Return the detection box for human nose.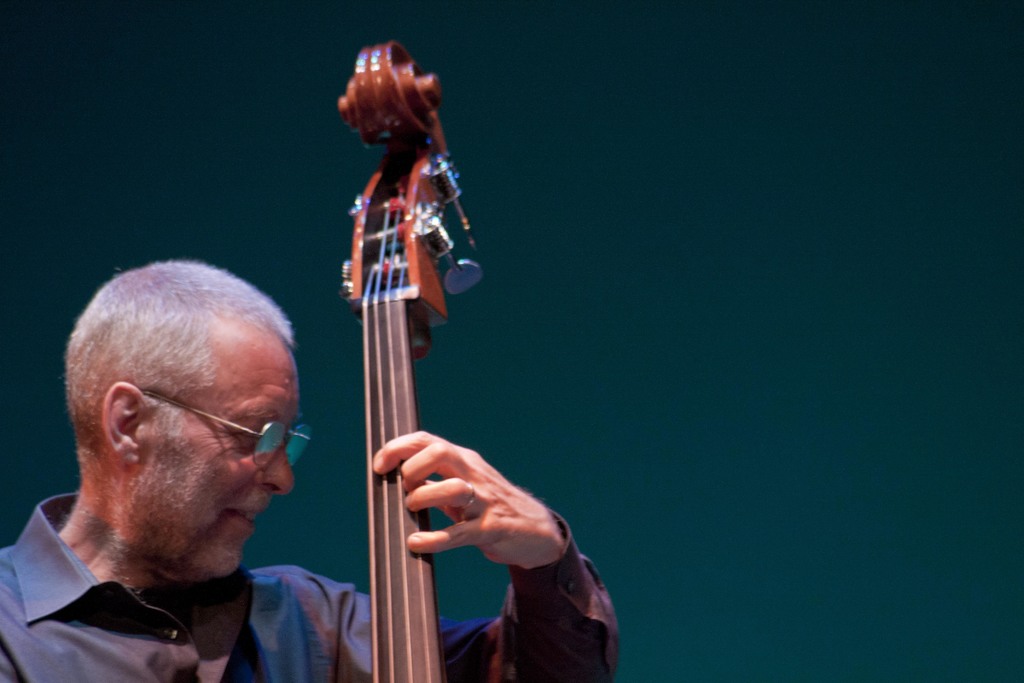
bbox=(255, 445, 288, 497).
